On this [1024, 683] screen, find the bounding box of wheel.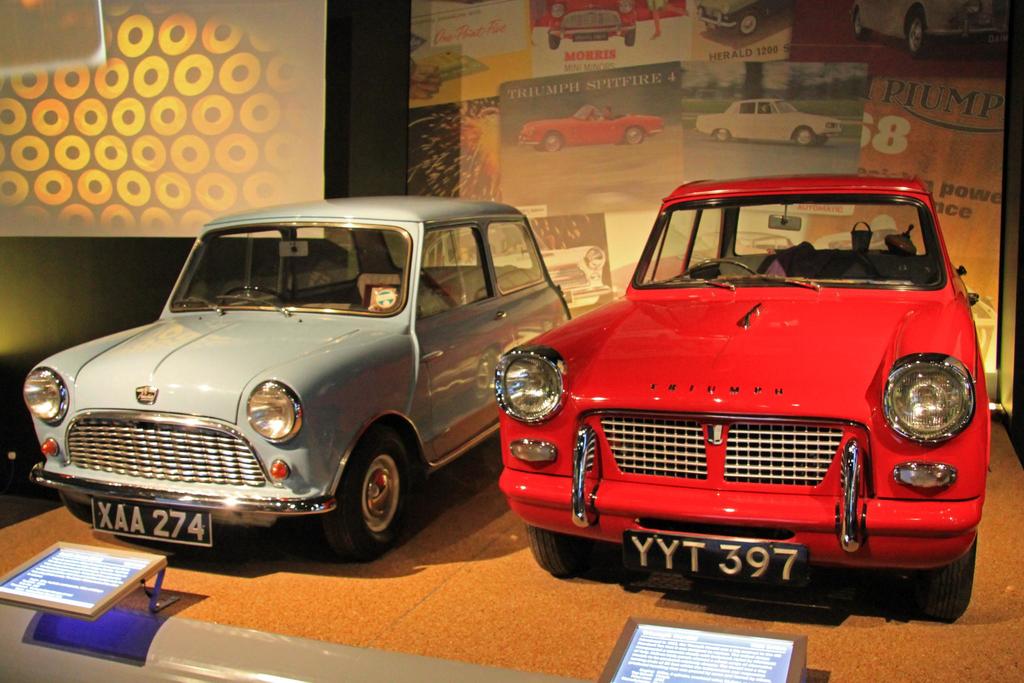
Bounding box: <region>739, 10, 758, 36</region>.
